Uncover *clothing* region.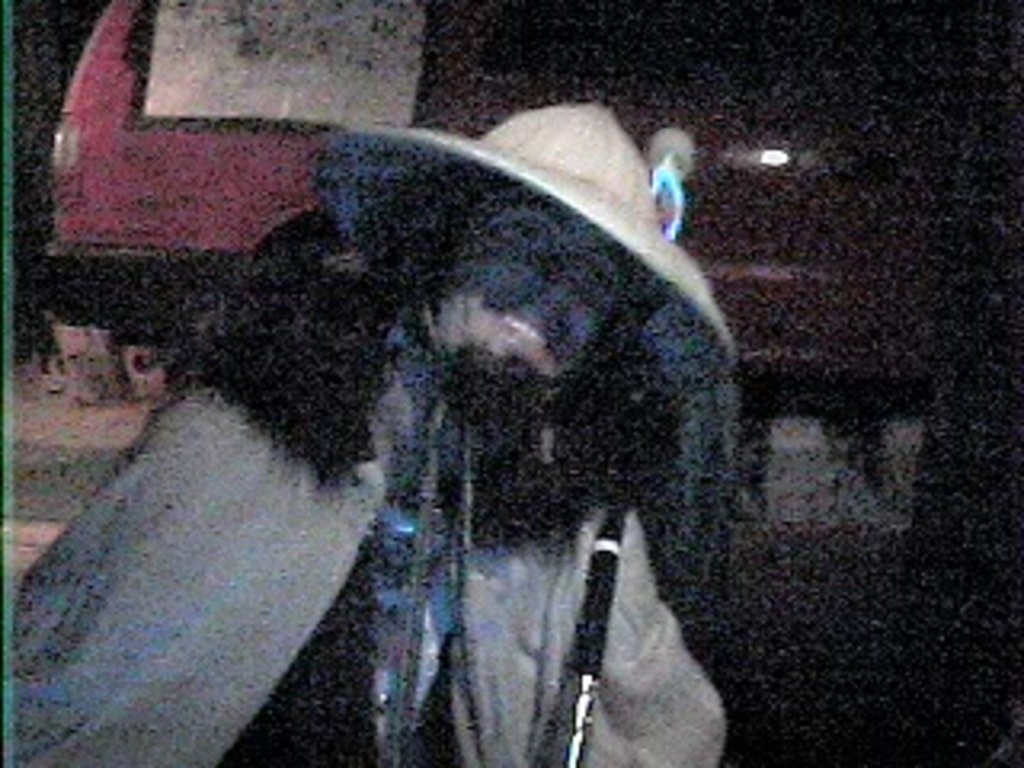
Uncovered: (6, 346, 739, 765).
